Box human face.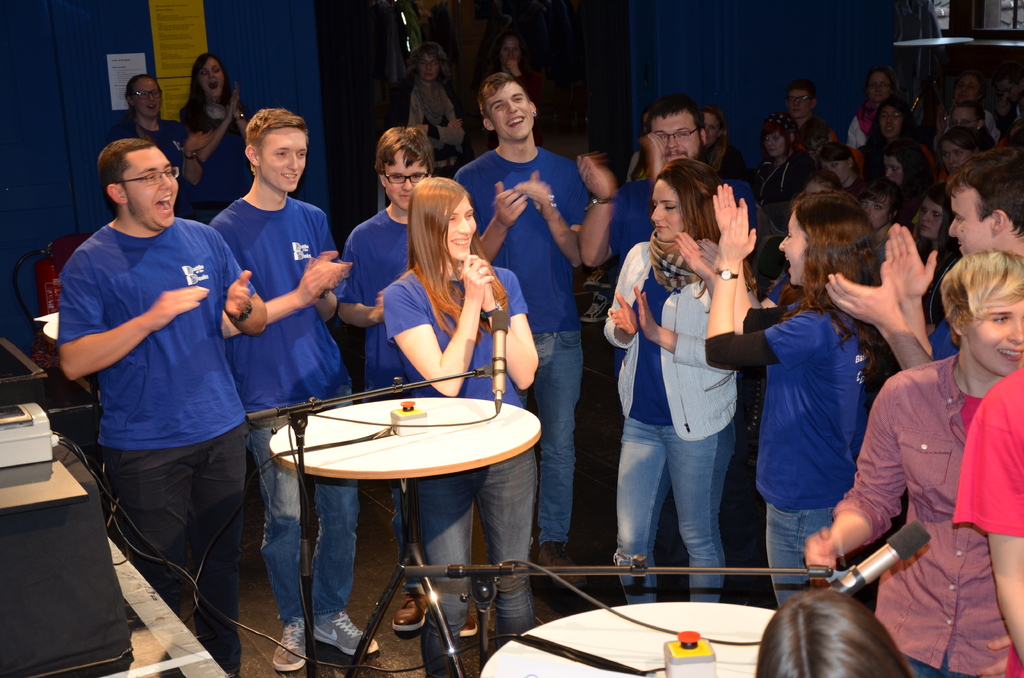
(x1=127, y1=147, x2=178, y2=223).
